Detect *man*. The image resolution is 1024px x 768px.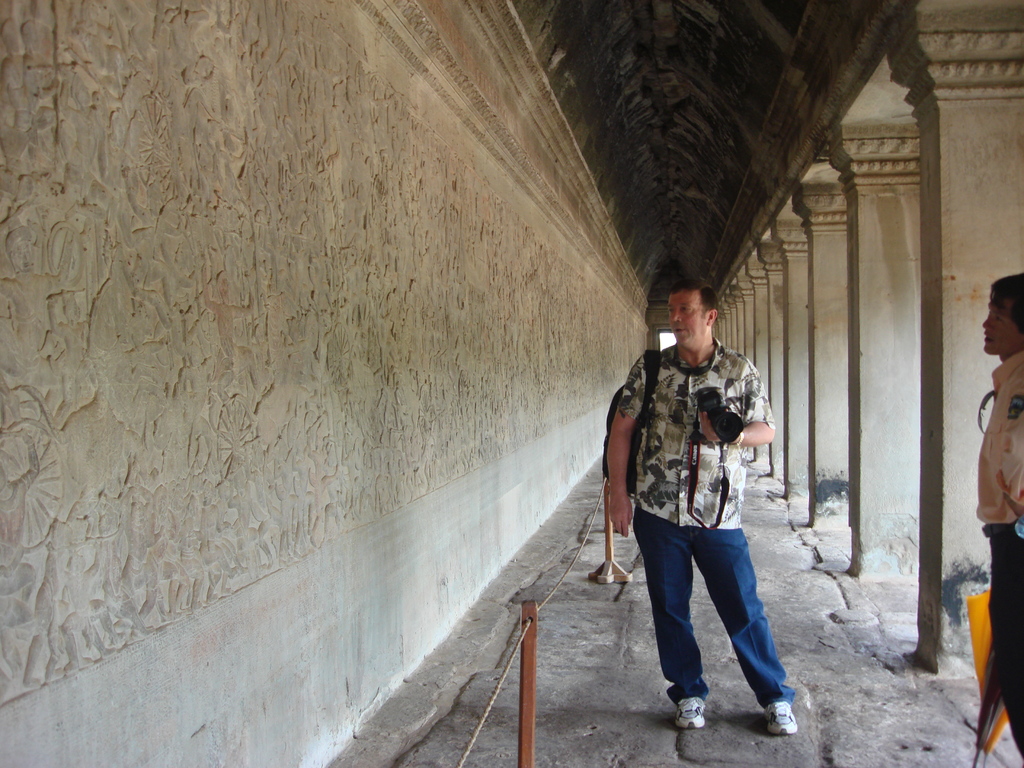
rect(605, 276, 803, 737).
